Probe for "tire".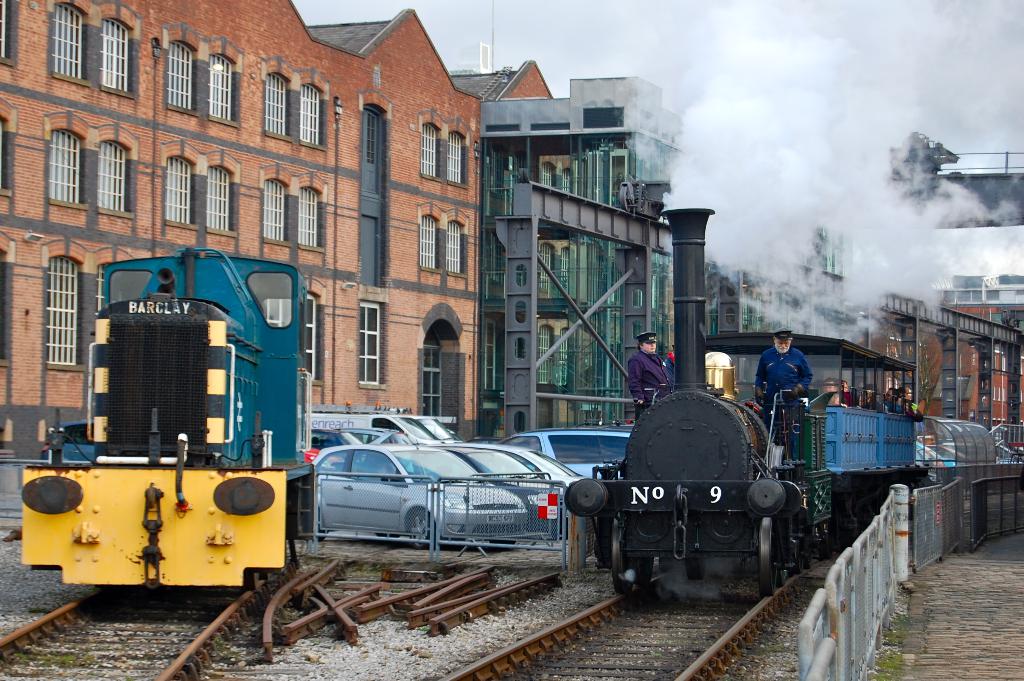
Probe result: region(488, 537, 513, 552).
